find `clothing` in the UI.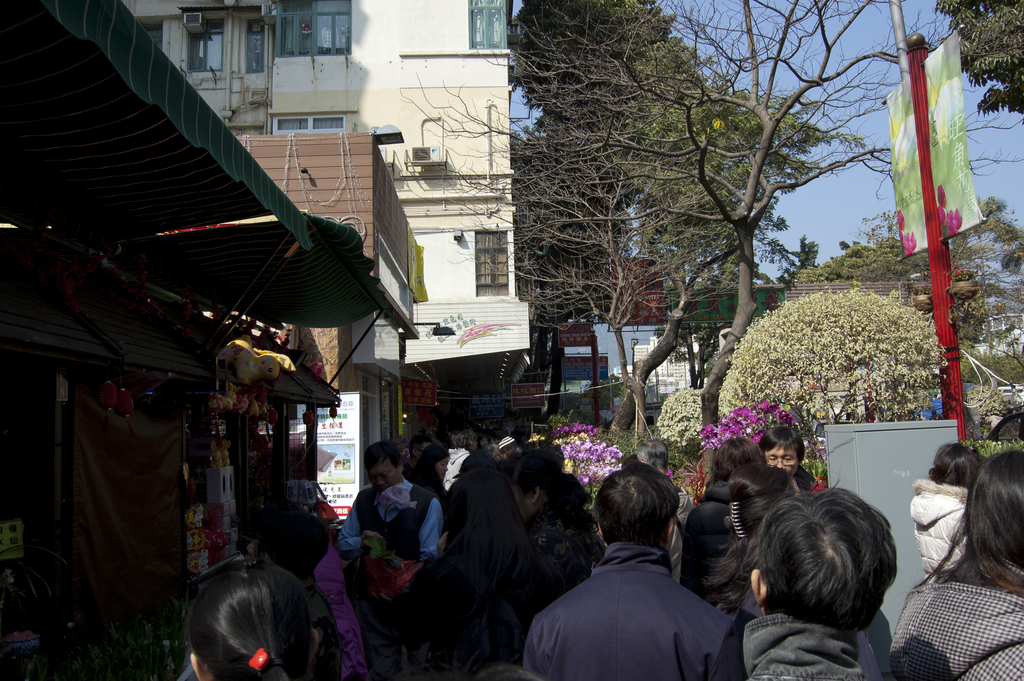
UI element at x1=906 y1=466 x2=999 y2=586.
